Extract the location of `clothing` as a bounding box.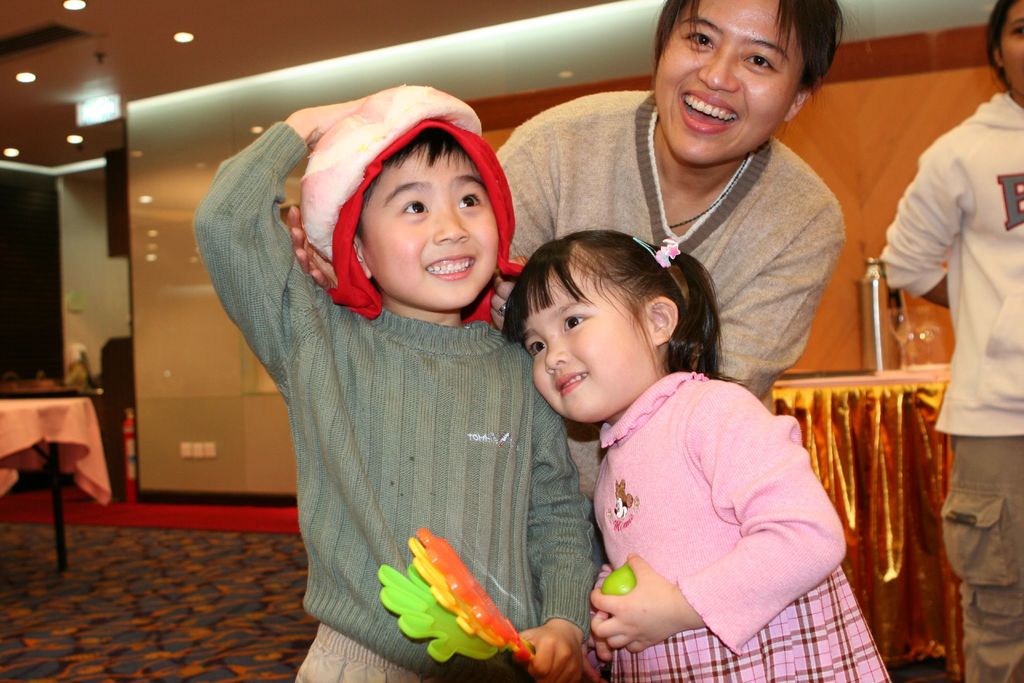
box(881, 89, 1023, 682).
